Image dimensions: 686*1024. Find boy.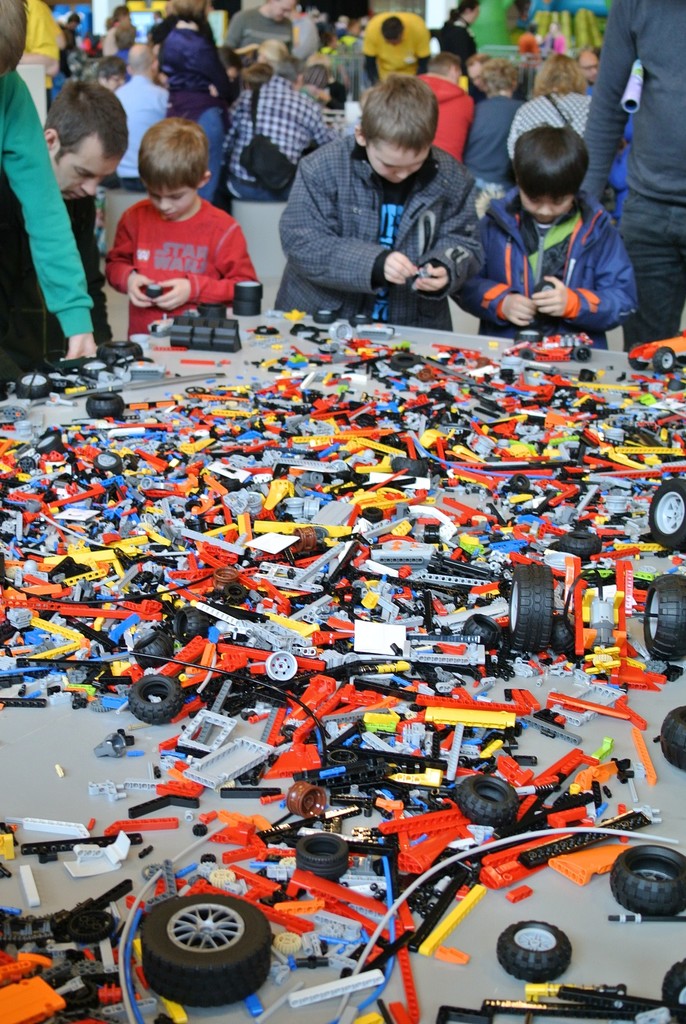
(464,113,649,323).
